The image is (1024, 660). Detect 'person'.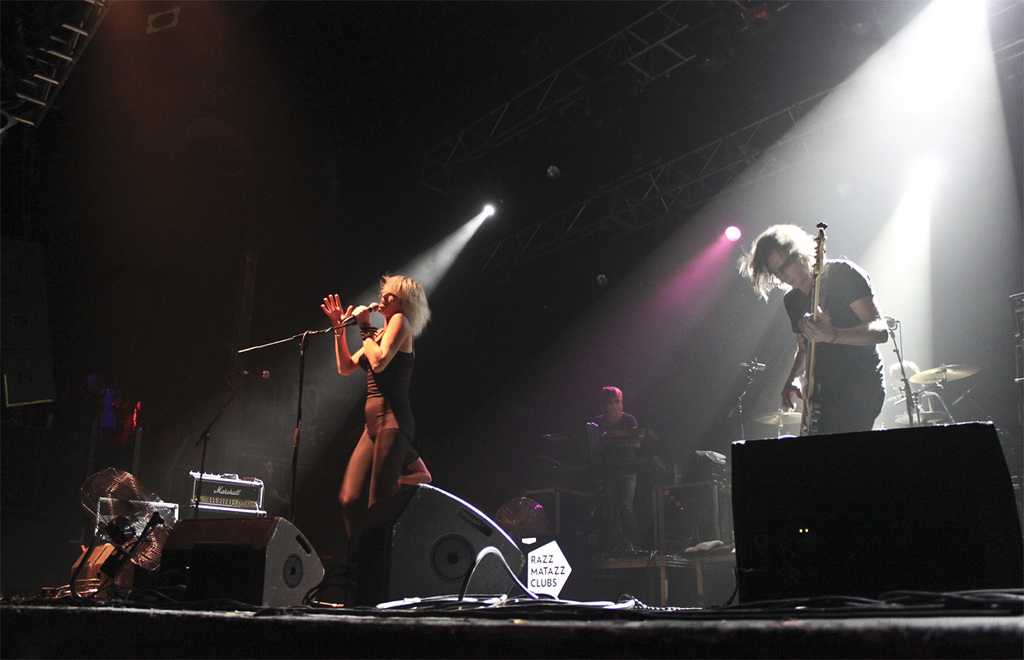
Detection: {"x1": 738, "y1": 220, "x2": 887, "y2": 432}.
